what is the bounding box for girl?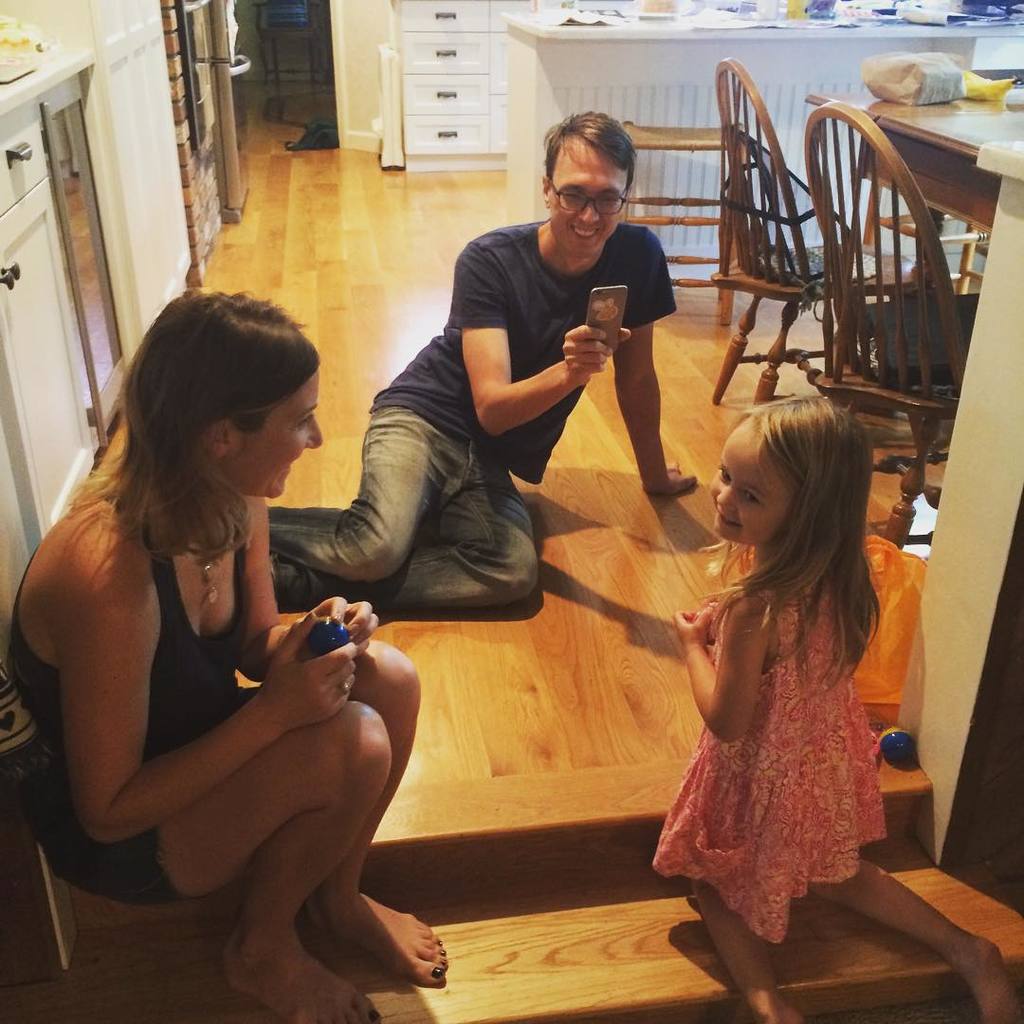
crop(646, 391, 1023, 1023).
